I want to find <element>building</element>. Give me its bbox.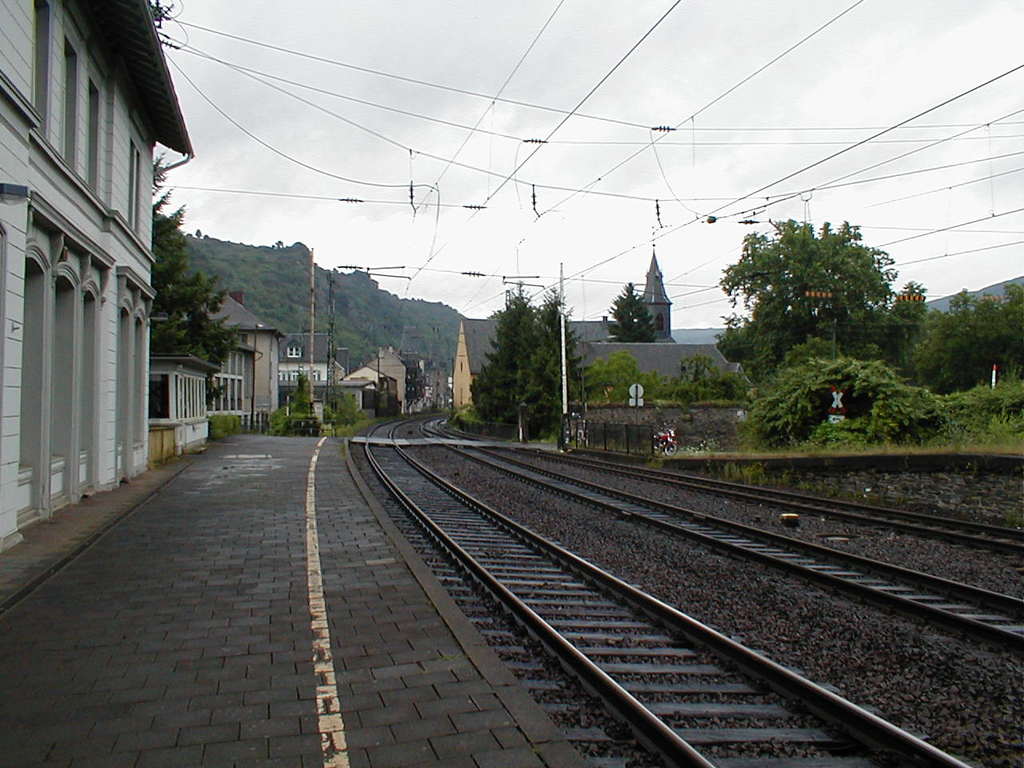
x1=149 y1=356 x2=221 y2=456.
